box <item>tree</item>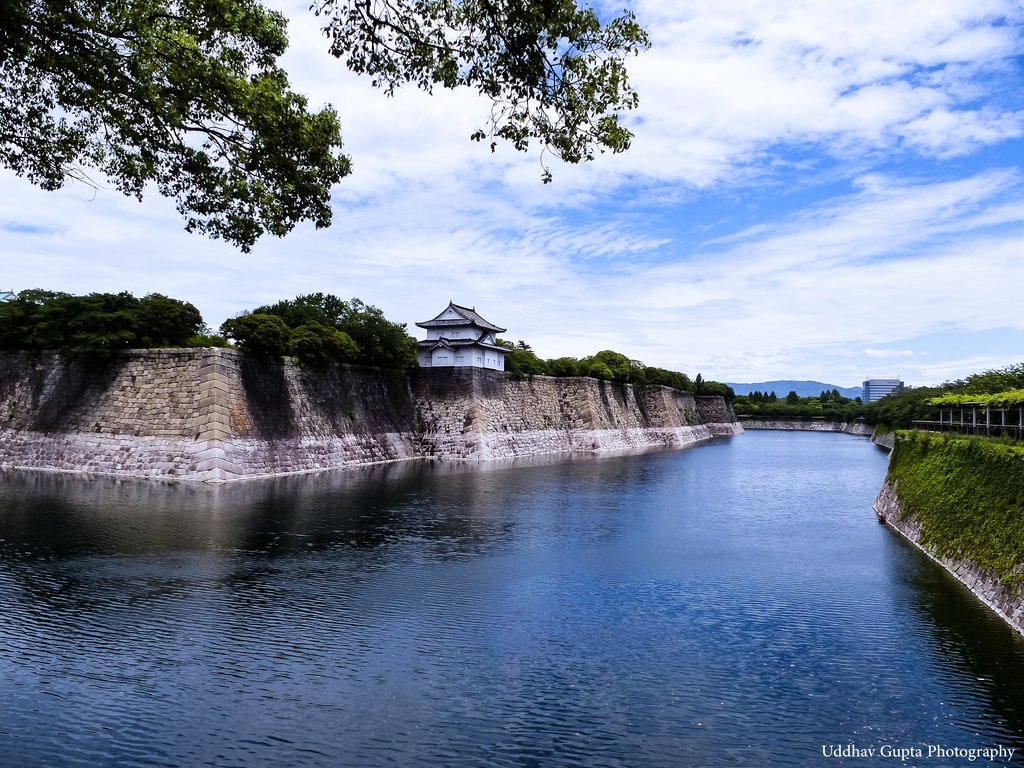
detection(0, 0, 627, 221)
